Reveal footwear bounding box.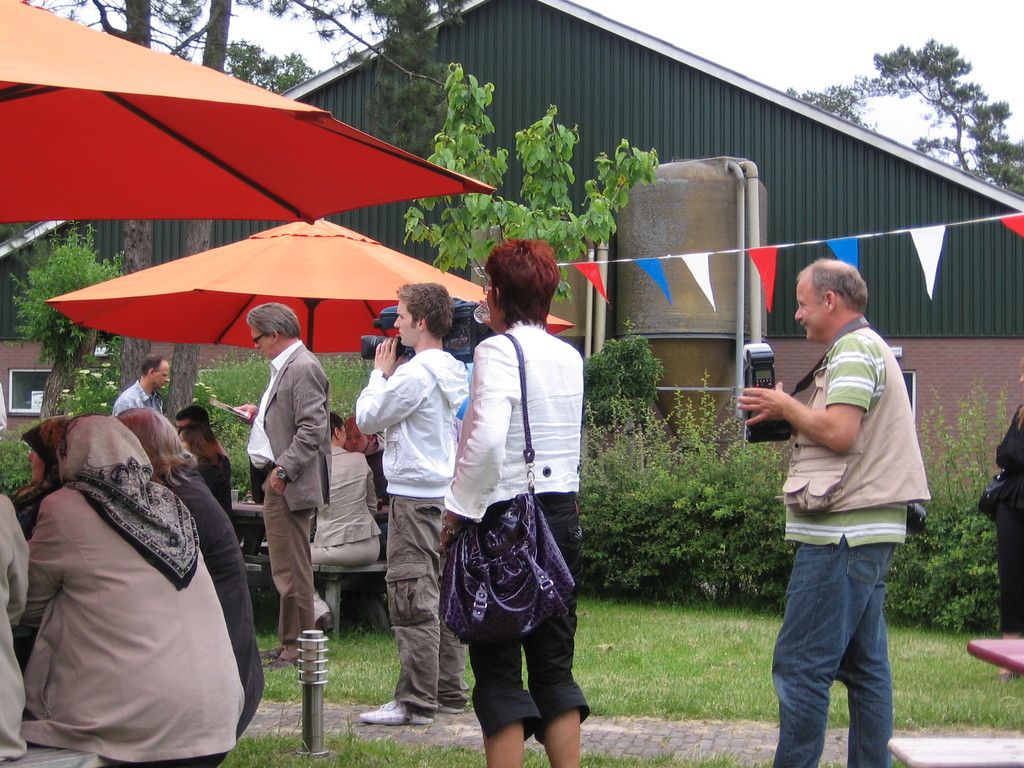
Revealed: bbox=(263, 657, 296, 675).
